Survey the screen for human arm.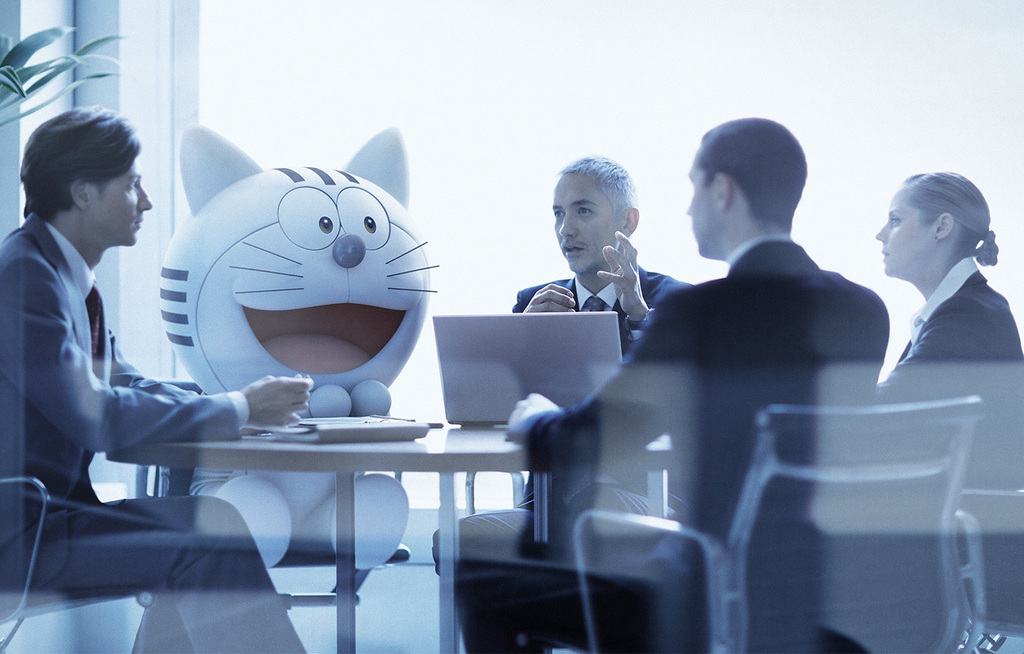
Survey found: 498:286:702:472.
